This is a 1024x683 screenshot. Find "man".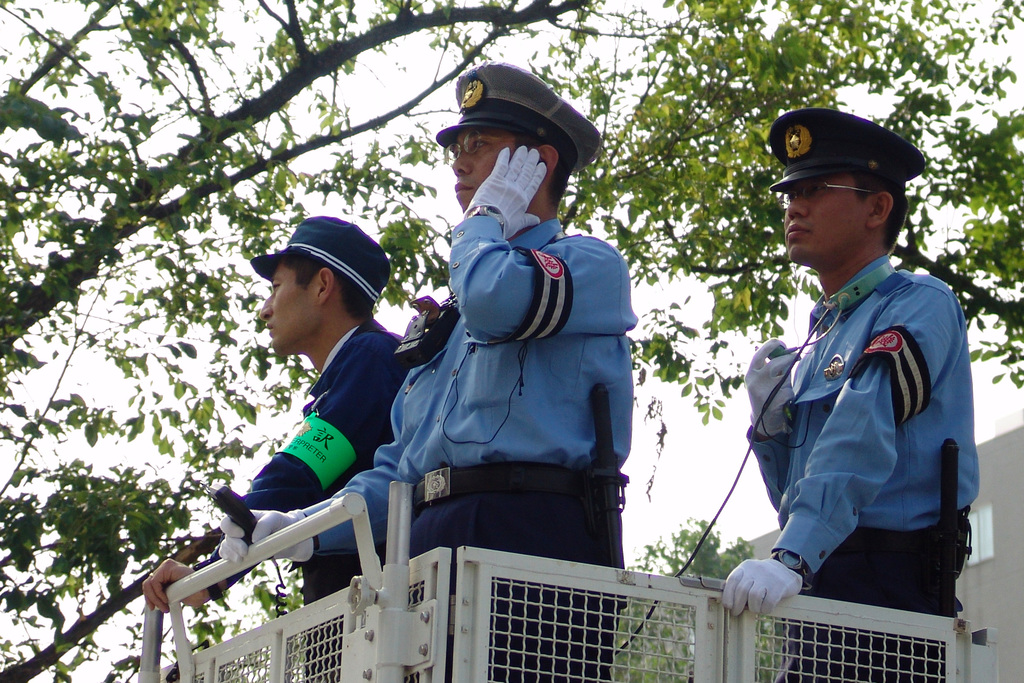
Bounding box: crop(218, 56, 640, 682).
